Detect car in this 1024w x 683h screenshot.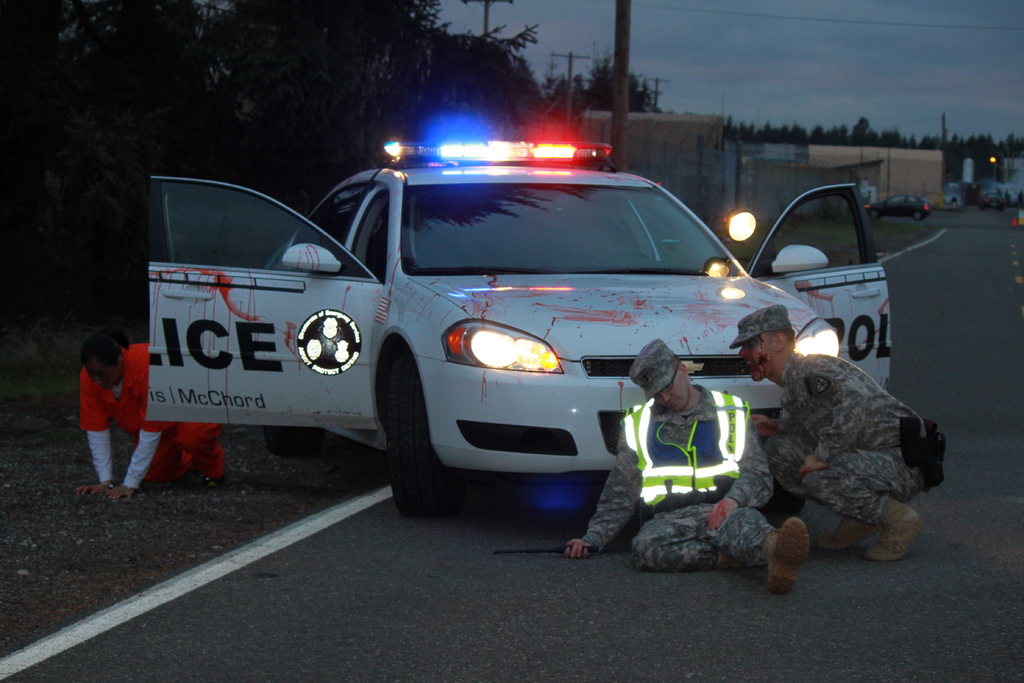
Detection: 140,123,899,509.
